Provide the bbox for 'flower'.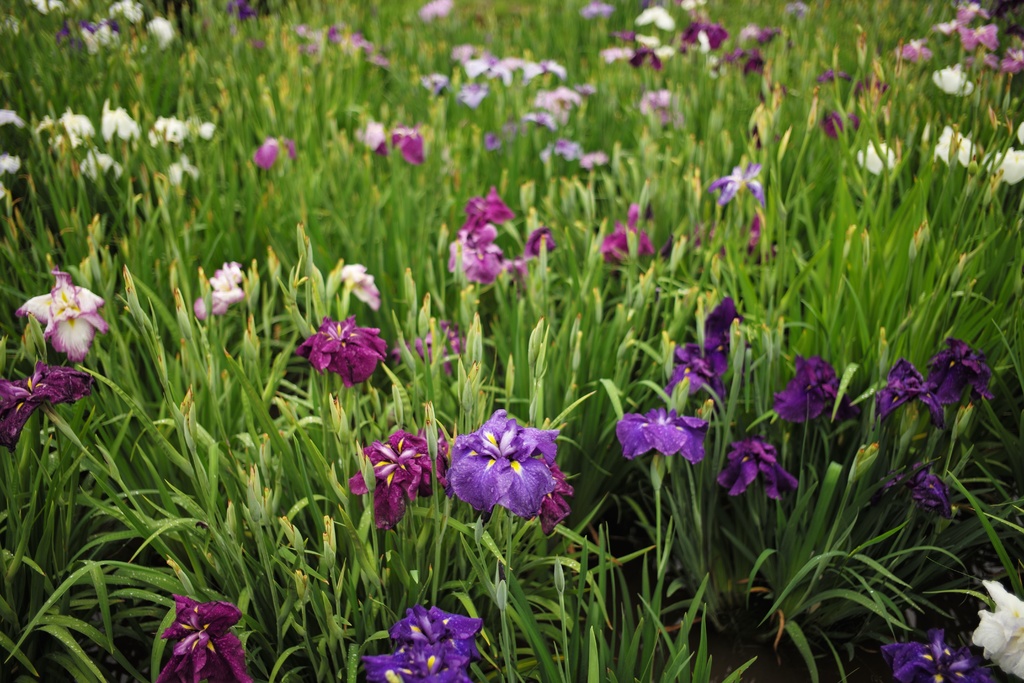
[left=615, top=404, right=711, bottom=464].
